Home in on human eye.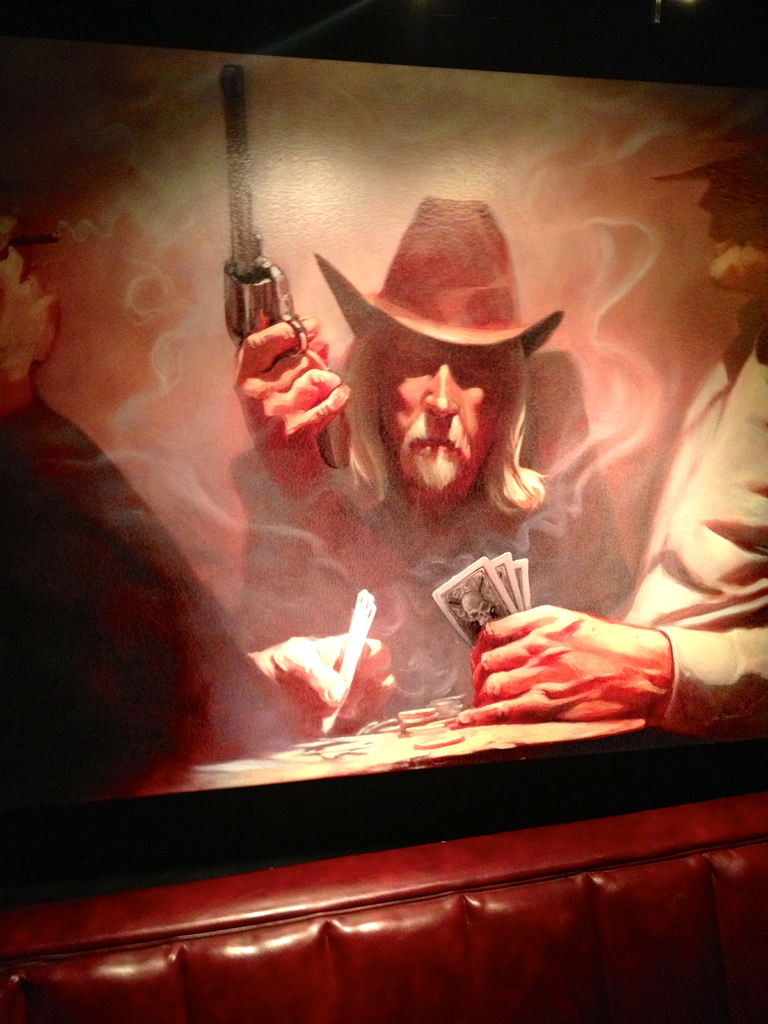
Homed in at bbox=(455, 355, 493, 388).
